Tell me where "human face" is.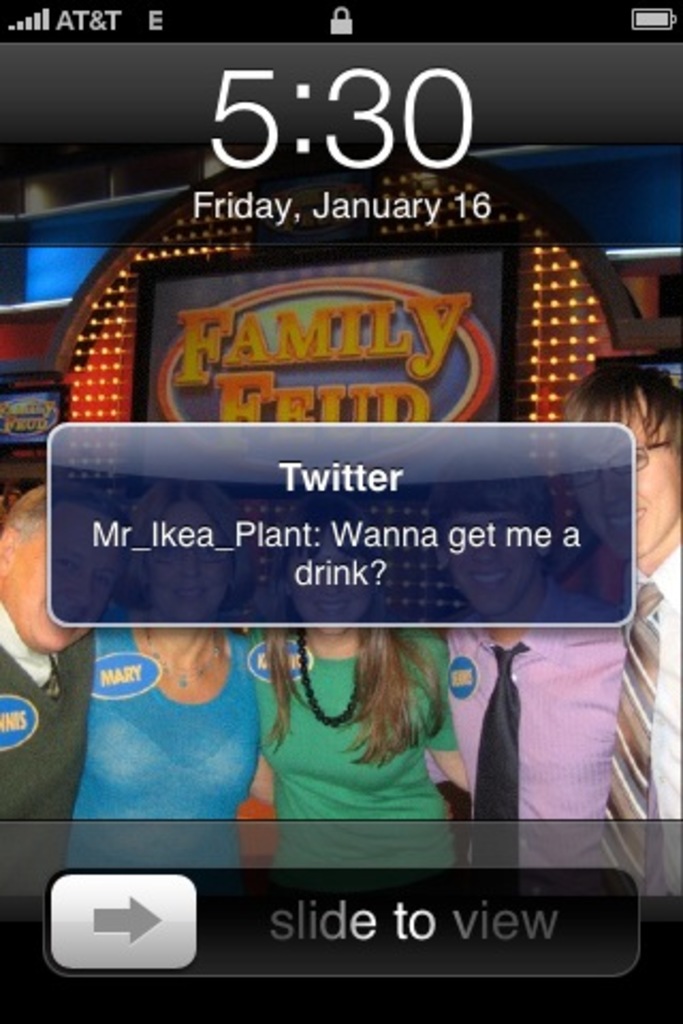
"human face" is at bbox=(570, 399, 681, 555).
